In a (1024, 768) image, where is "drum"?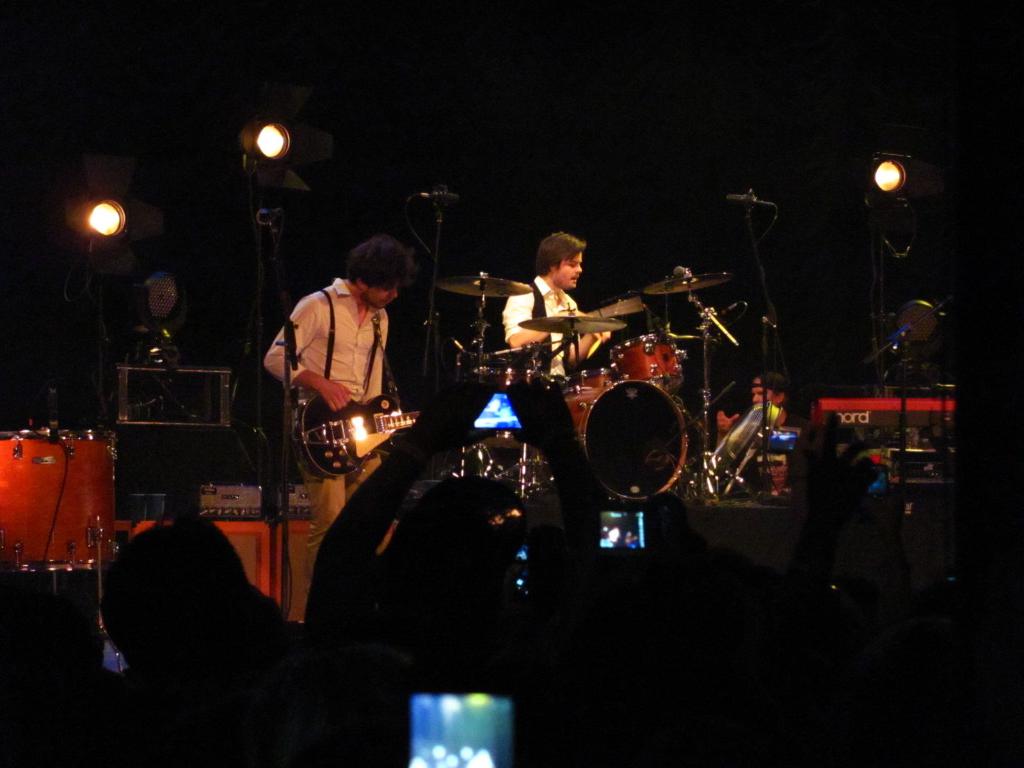
{"x1": 610, "y1": 332, "x2": 700, "y2": 397}.
